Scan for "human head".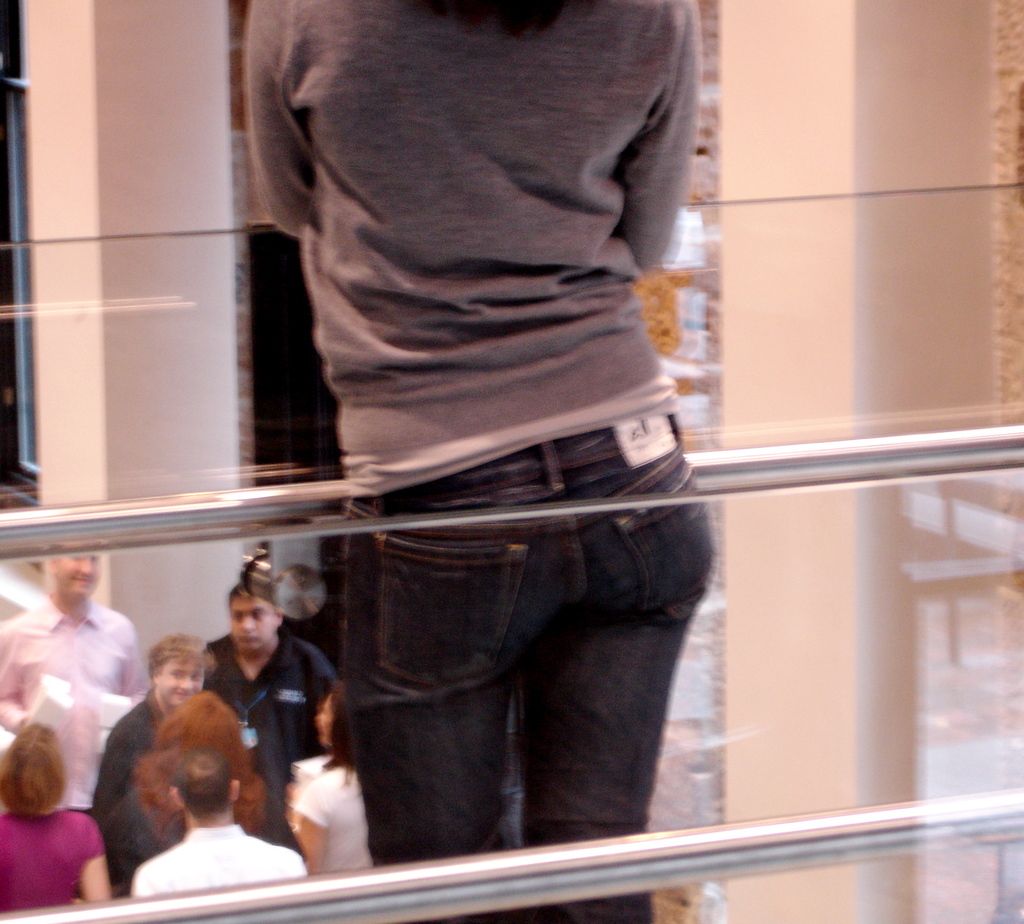
Scan result: left=222, top=580, right=280, bottom=651.
